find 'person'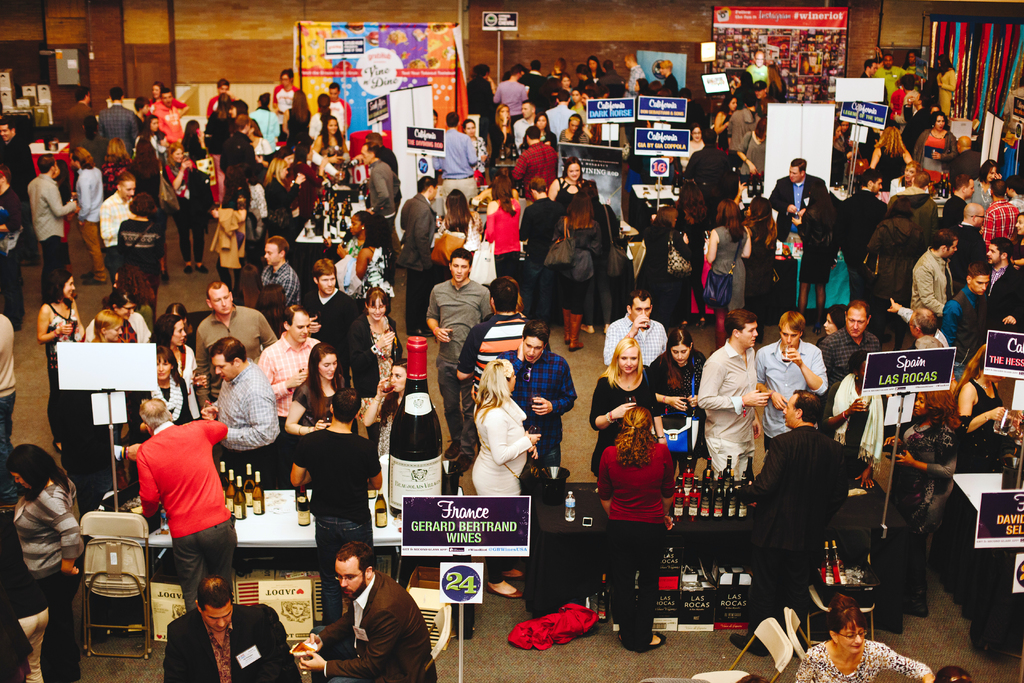
x1=20, y1=156, x2=83, y2=258
